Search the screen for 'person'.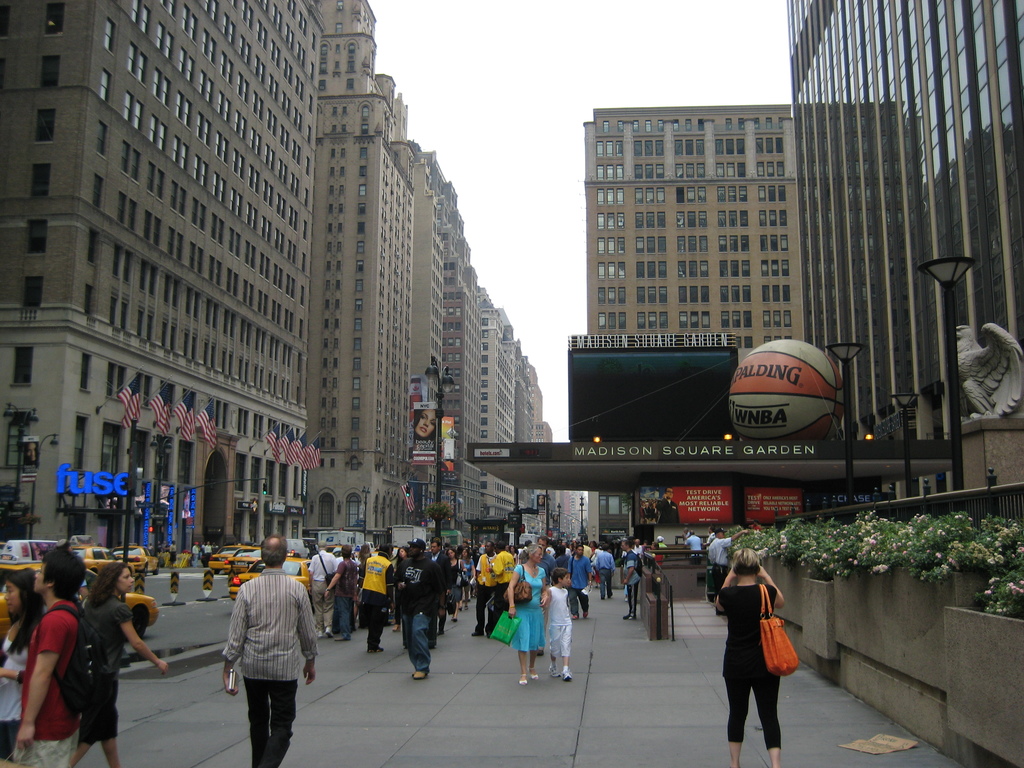
Found at bbox=[202, 536, 213, 569].
